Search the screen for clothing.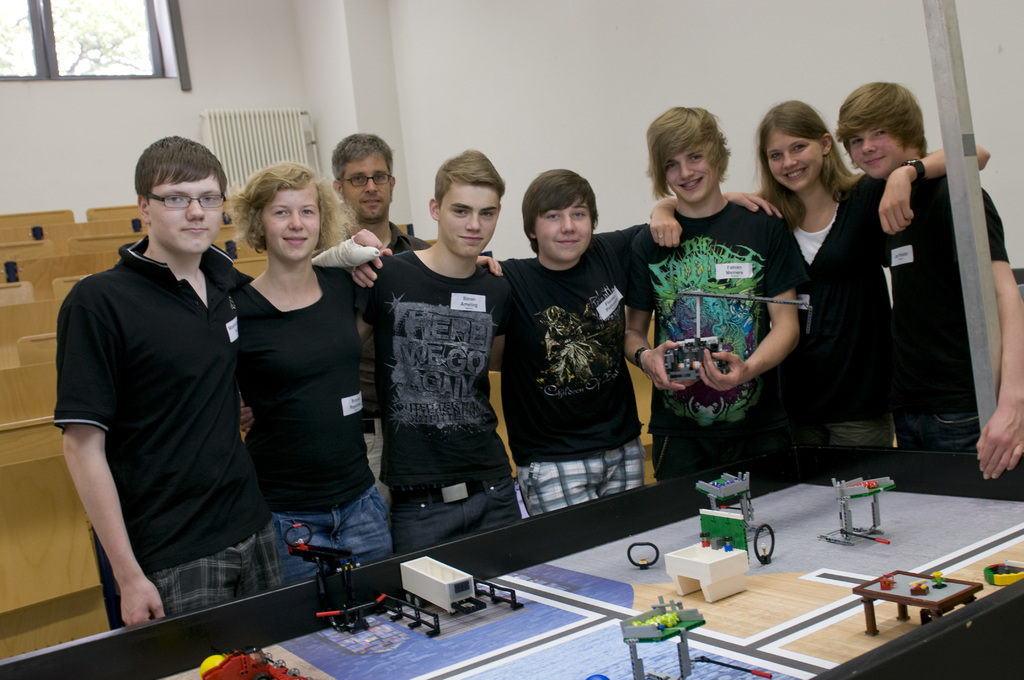
Found at bbox=(519, 427, 649, 508).
